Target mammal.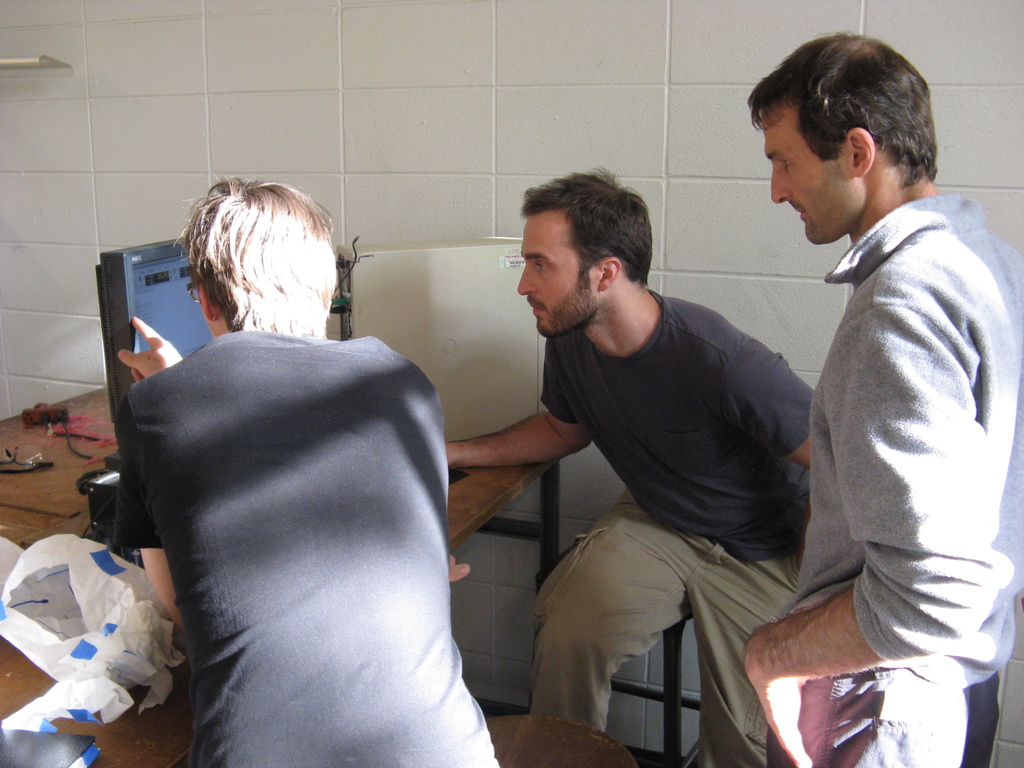
Target region: (433, 172, 824, 767).
